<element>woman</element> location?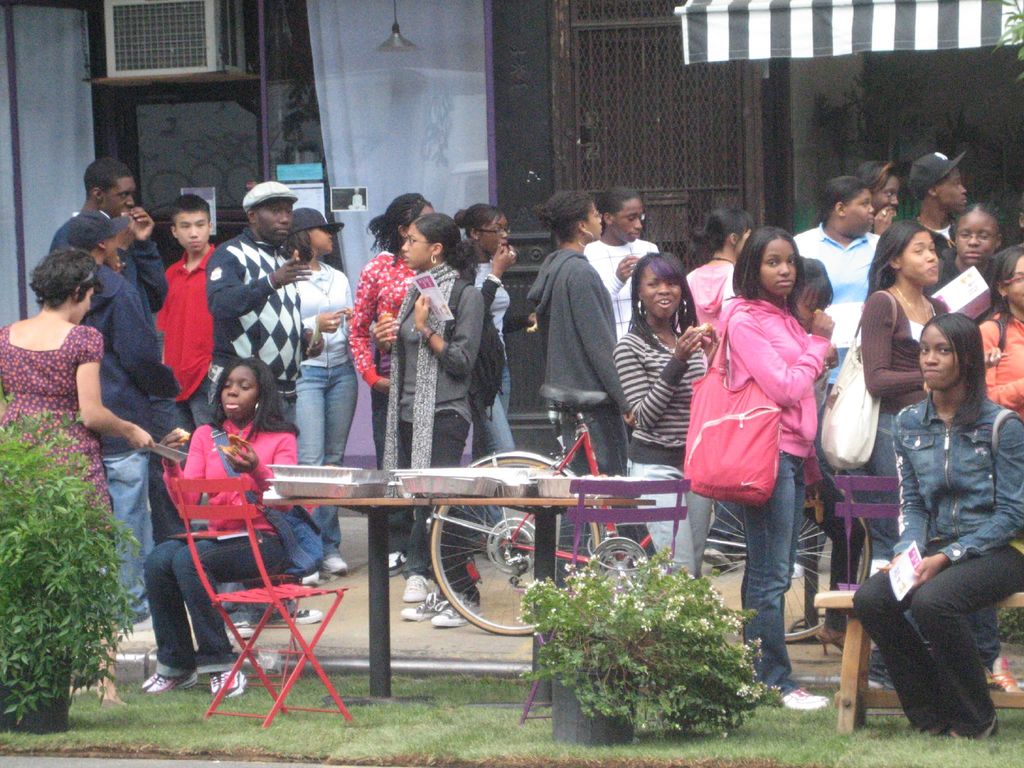
box(278, 201, 358, 574)
